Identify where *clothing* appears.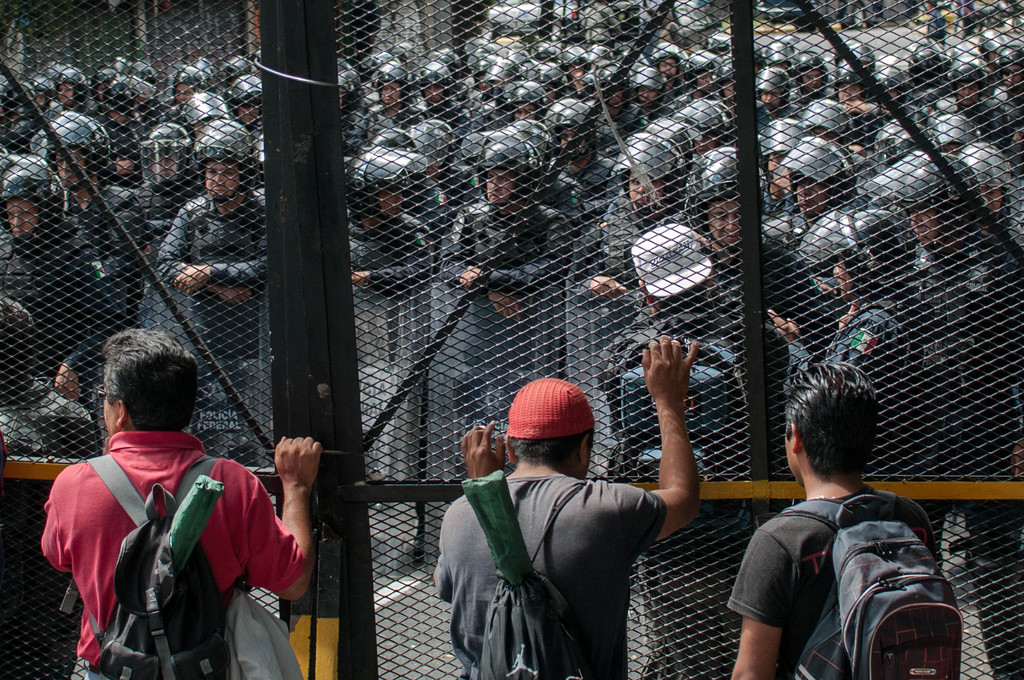
Appears at (x1=36, y1=423, x2=300, y2=679).
